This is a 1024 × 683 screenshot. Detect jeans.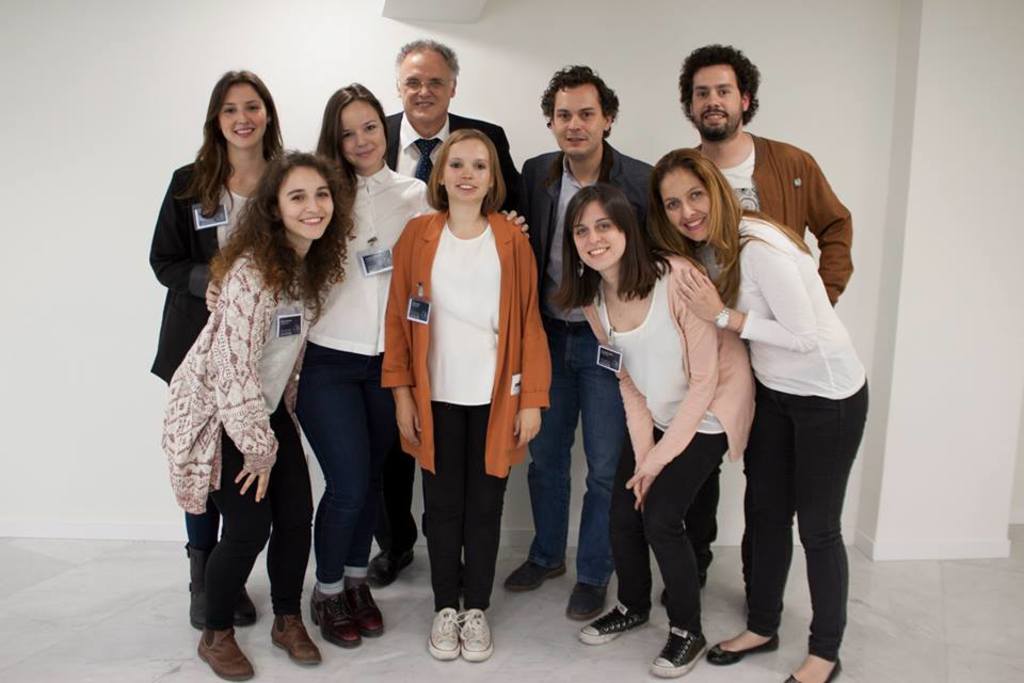
select_region(378, 446, 425, 555).
